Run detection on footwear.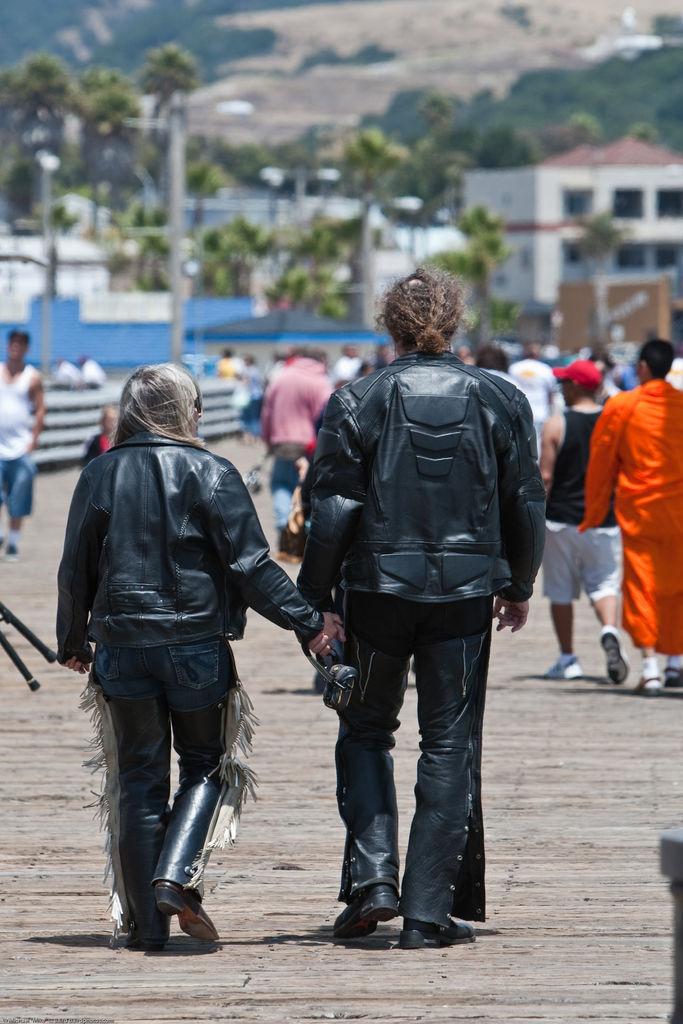
Result: crop(0, 531, 6, 553).
